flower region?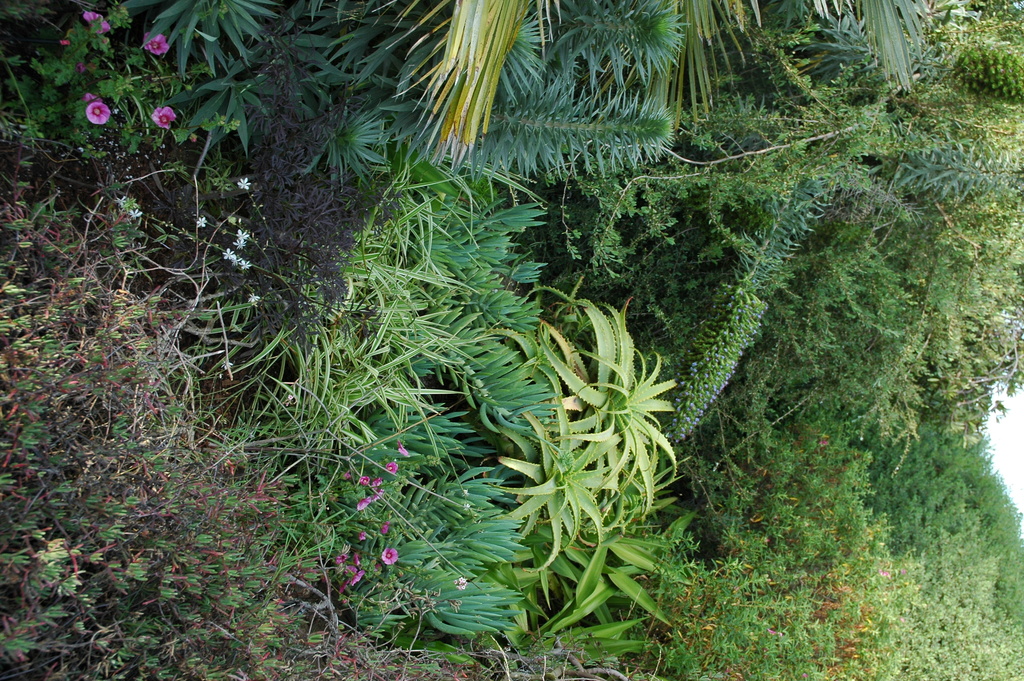
[x1=250, y1=292, x2=261, y2=304]
